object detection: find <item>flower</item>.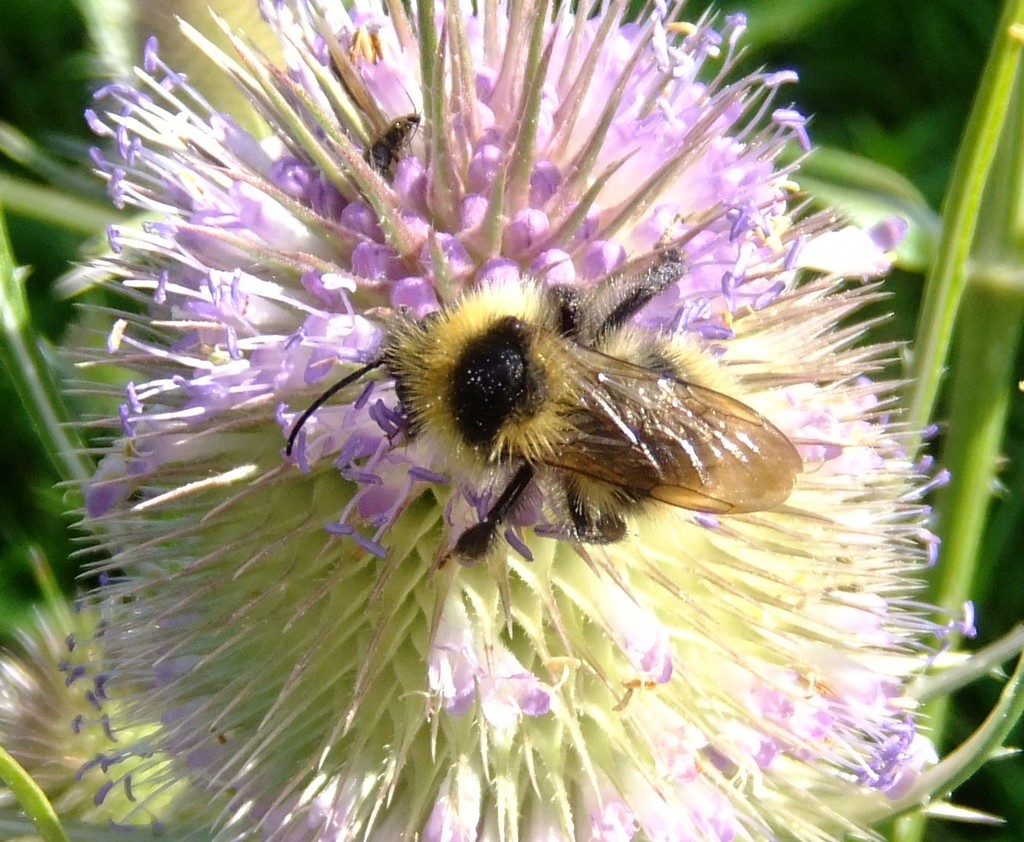
0:594:170:838.
